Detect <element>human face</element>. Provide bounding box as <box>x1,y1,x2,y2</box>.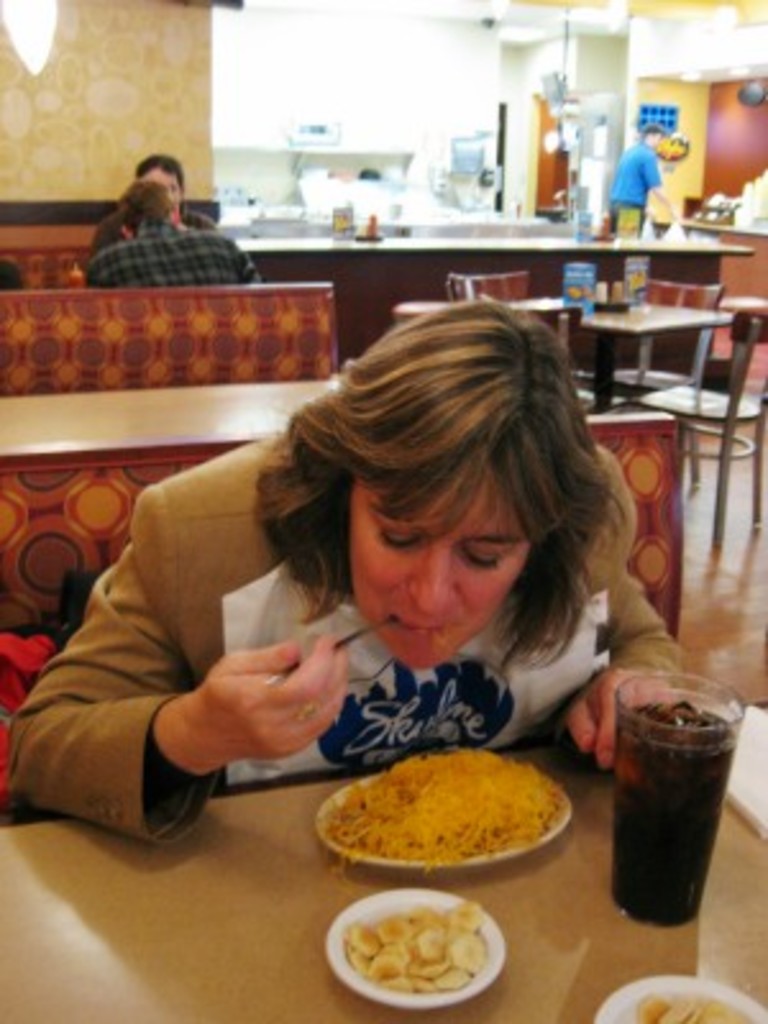
<box>353,463,525,668</box>.
